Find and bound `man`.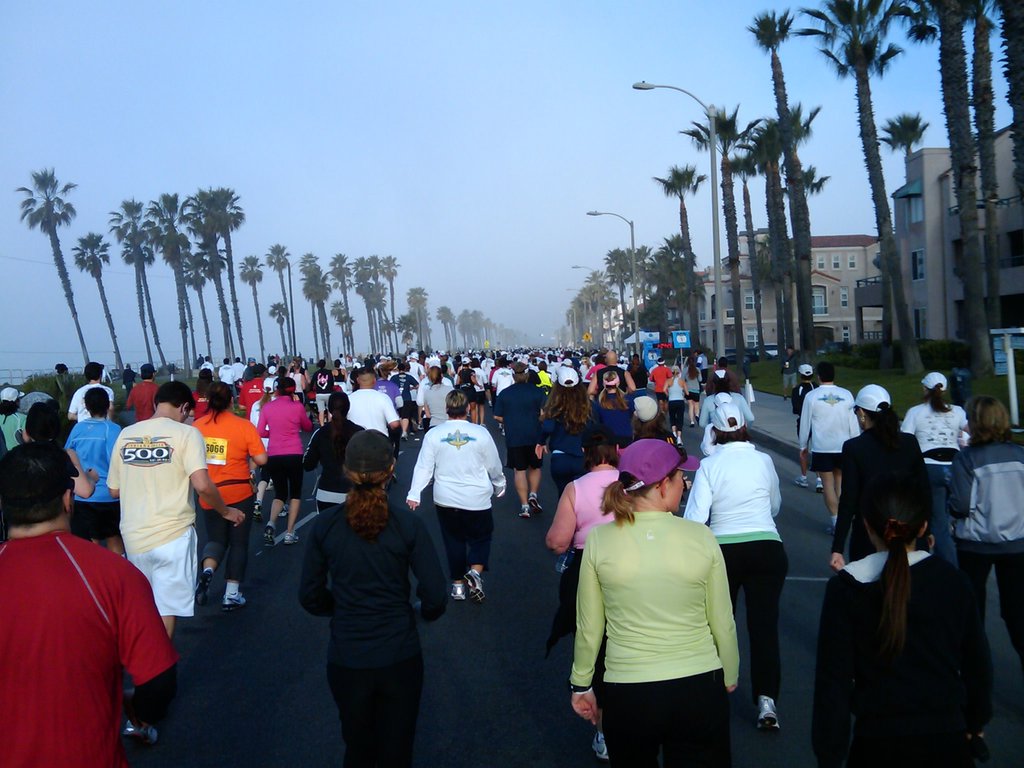
Bound: box=[0, 440, 181, 767].
